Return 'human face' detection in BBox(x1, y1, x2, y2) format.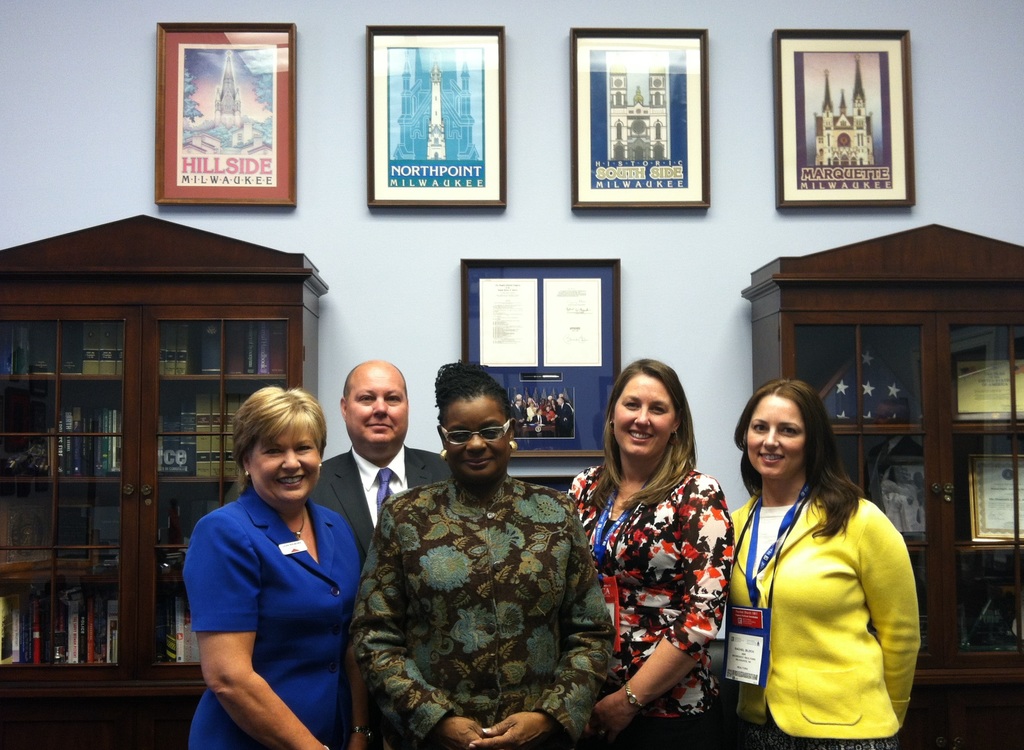
BBox(247, 421, 322, 512).
